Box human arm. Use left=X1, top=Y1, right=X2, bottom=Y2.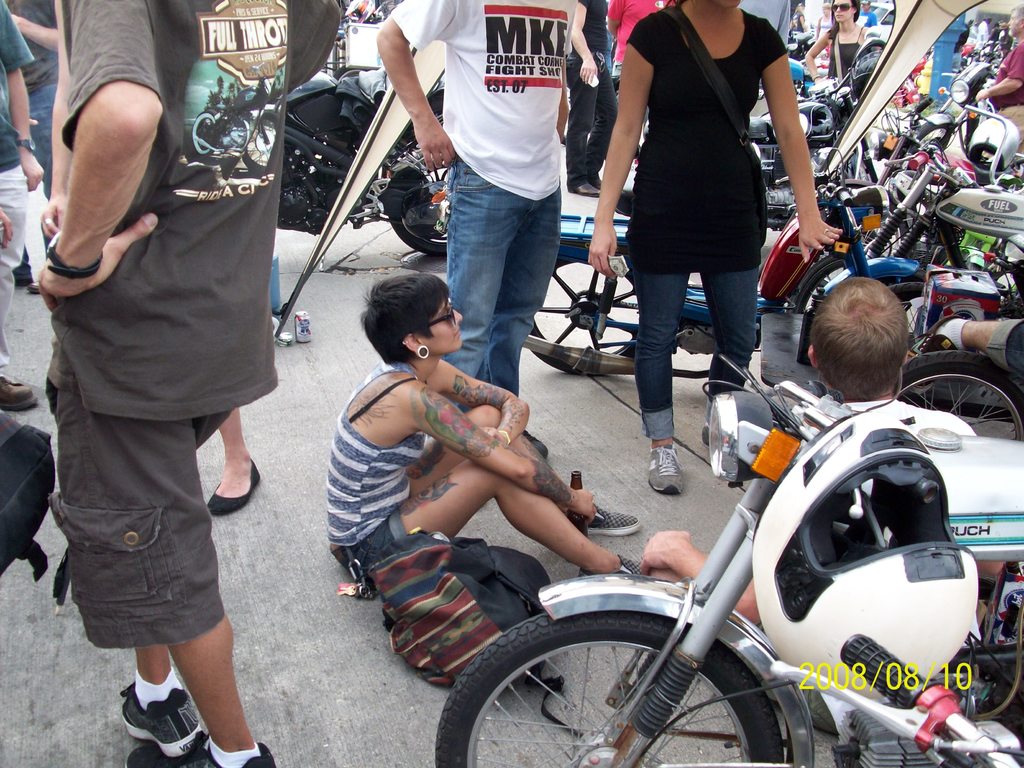
left=765, top=27, right=849, bottom=257.
